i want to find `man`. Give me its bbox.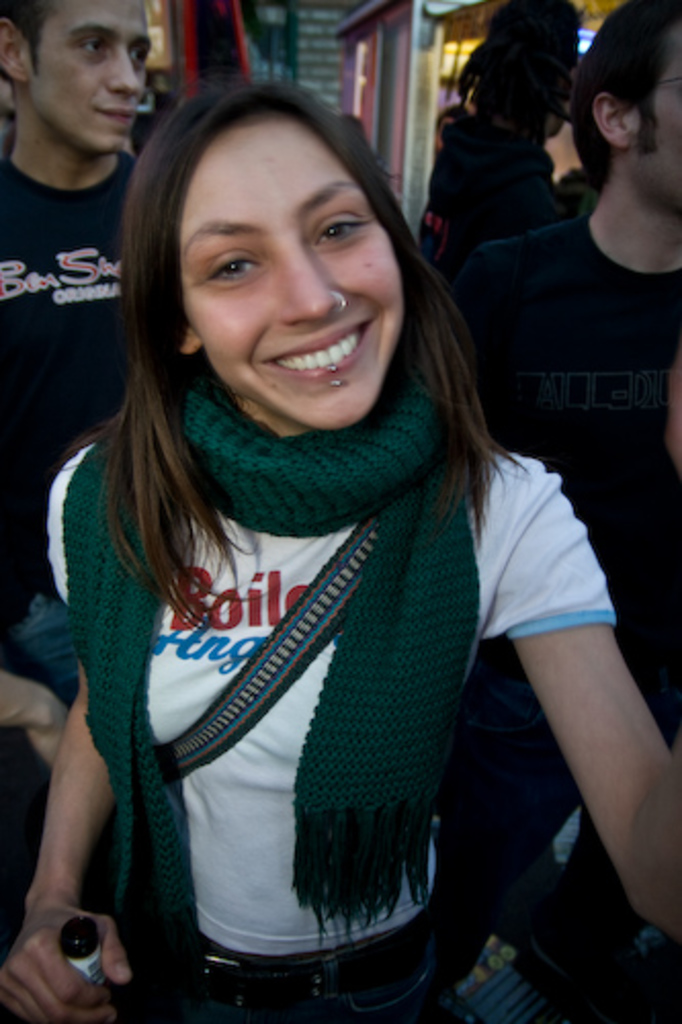
box=[444, 0, 680, 735].
